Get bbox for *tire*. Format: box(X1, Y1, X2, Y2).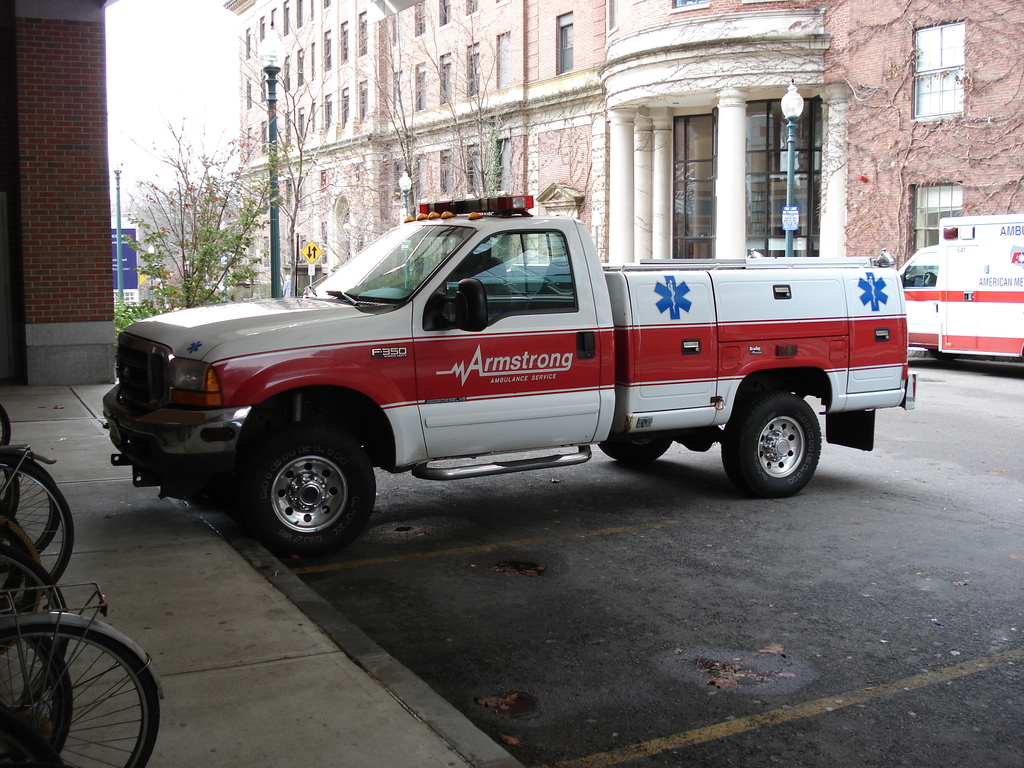
box(232, 425, 370, 554).
